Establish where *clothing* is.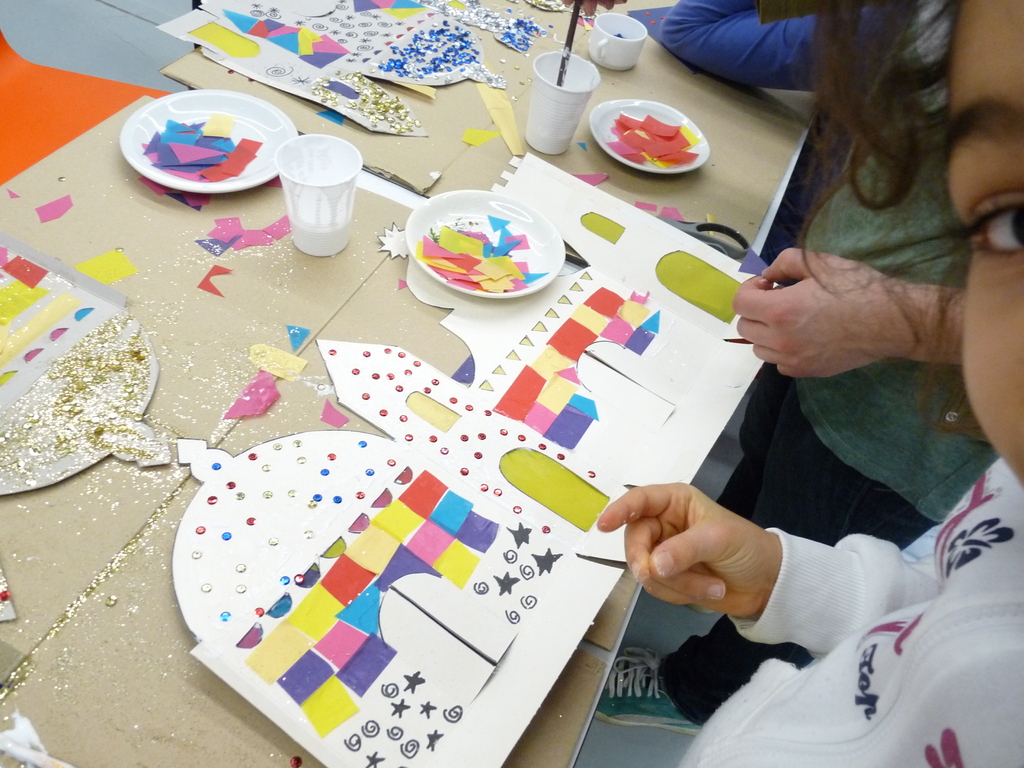
Established at <box>652,0,1011,729</box>.
